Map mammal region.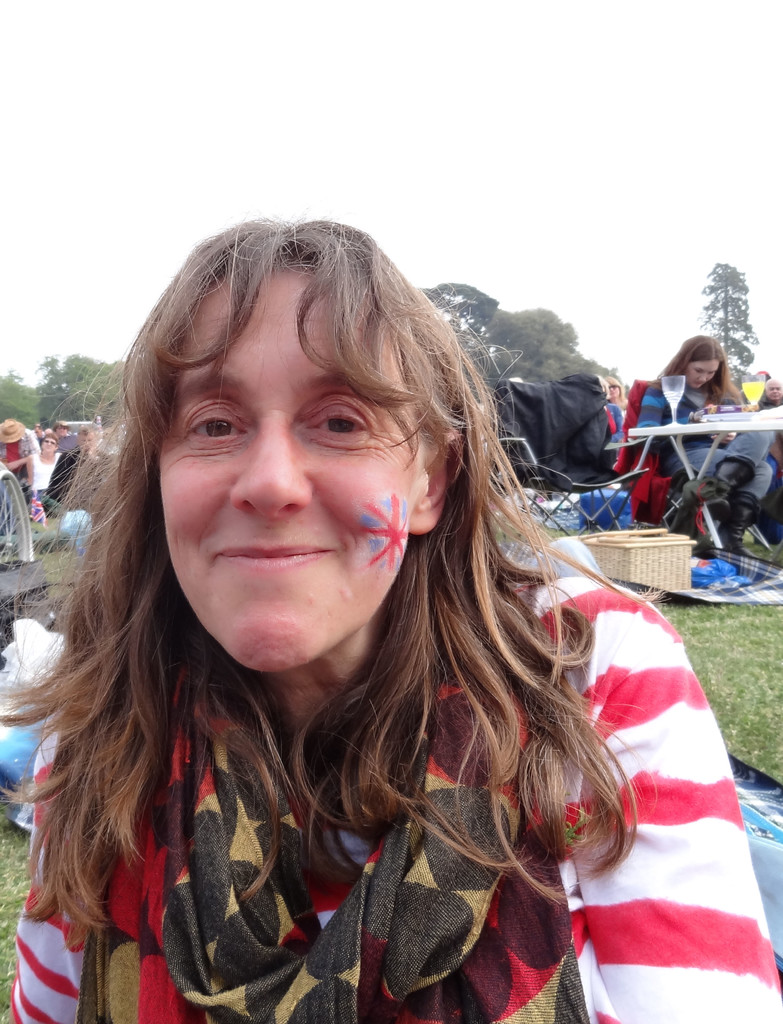
Mapped to box=[24, 433, 58, 508].
